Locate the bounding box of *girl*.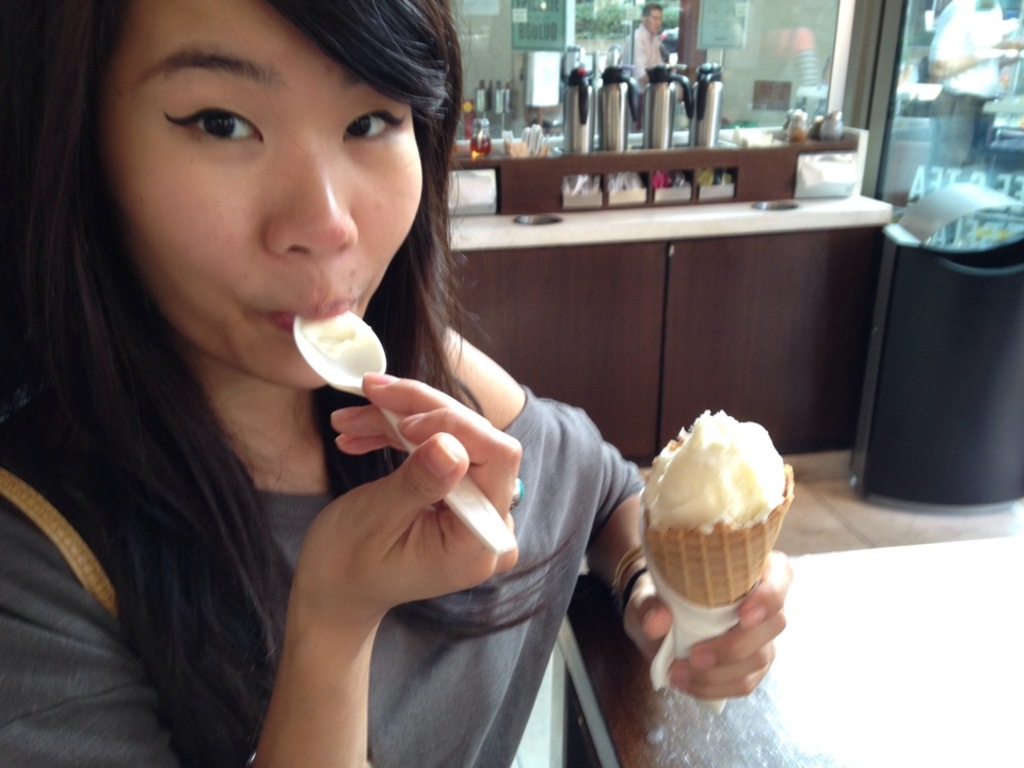
Bounding box: 0:0:783:767.
